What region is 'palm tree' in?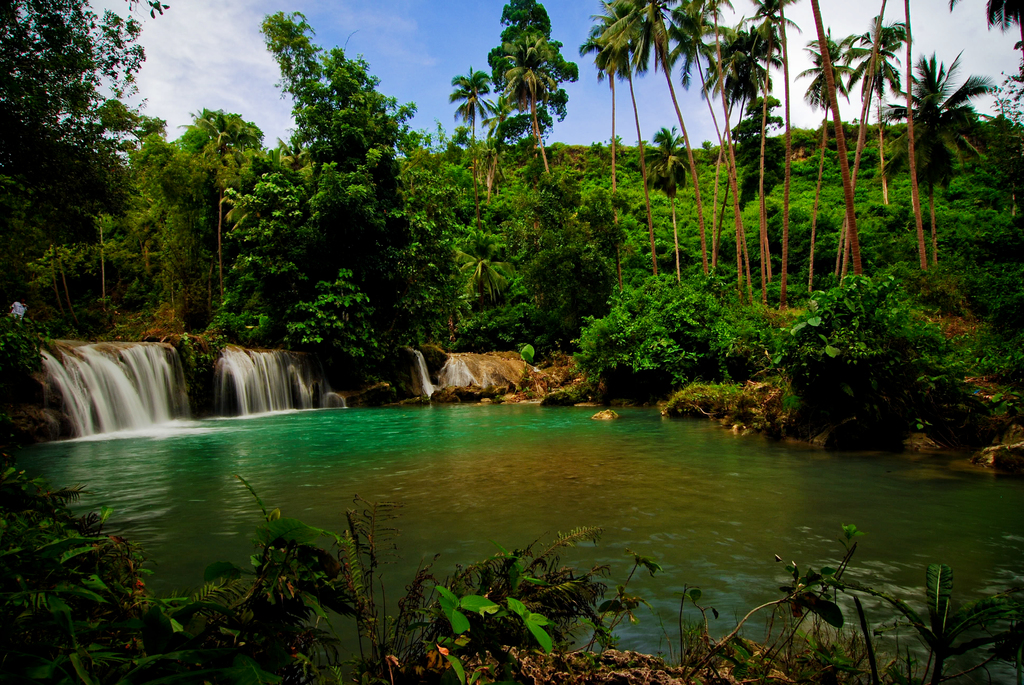
Rect(591, 2, 642, 141).
